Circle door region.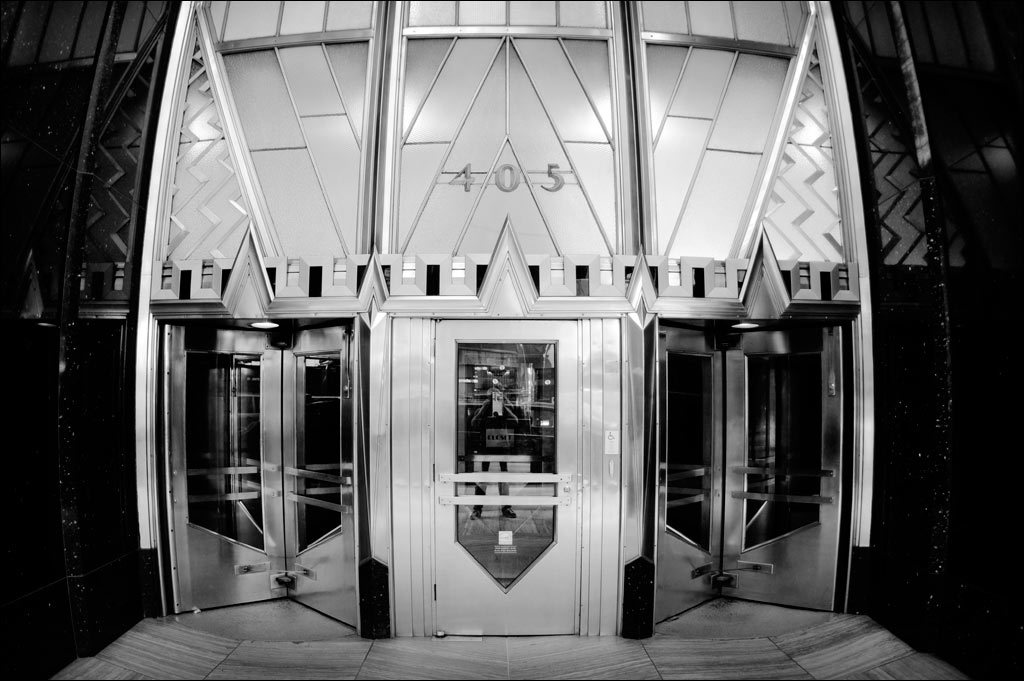
Region: <region>649, 314, 838, 618</region>.
